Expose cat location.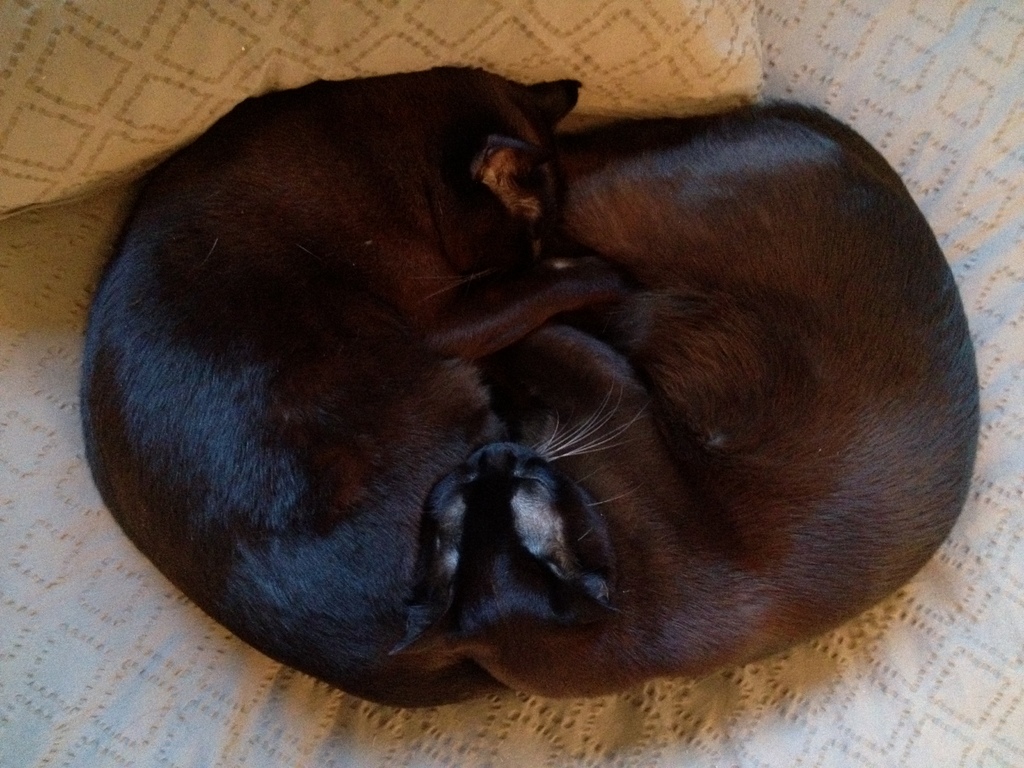
Exposed at {"x1": 382, "y1": 93, "x2": 982, "y2": 701}.
